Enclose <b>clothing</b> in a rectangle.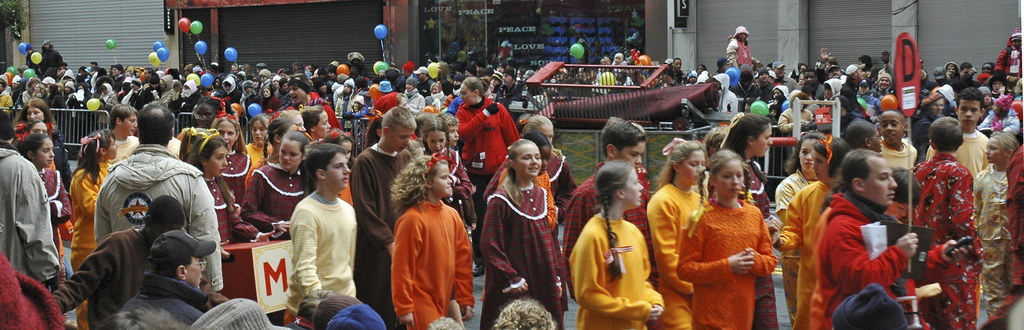
[left=0, top=152, right=70, bottom=329].
